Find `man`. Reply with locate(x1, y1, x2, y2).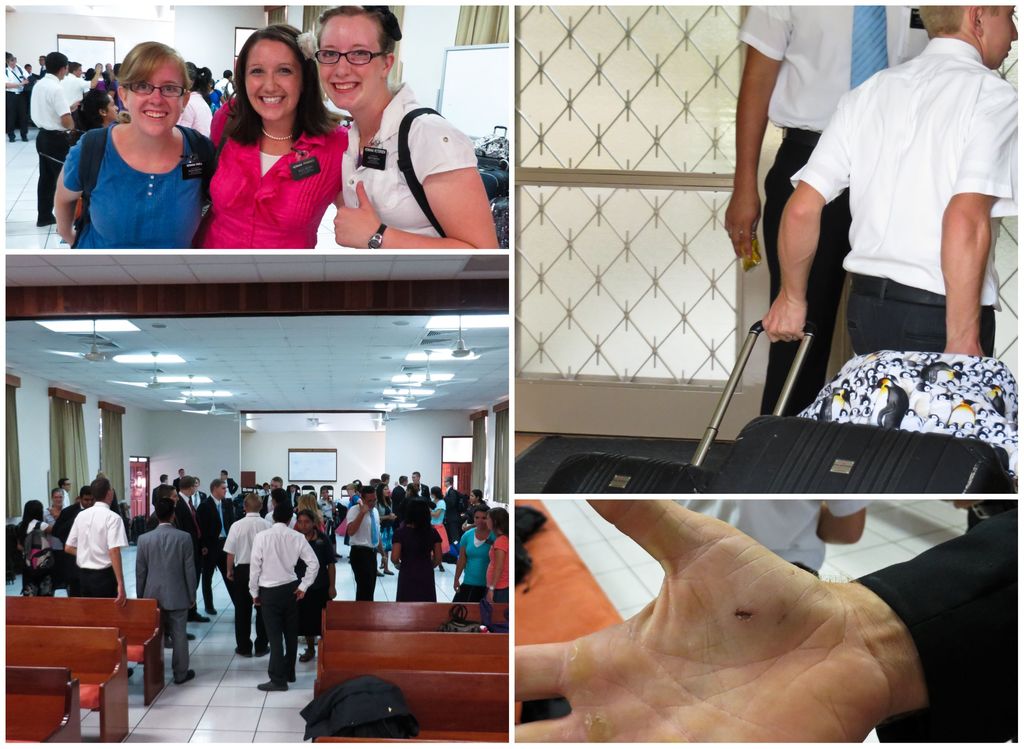
locate(63, 479, 134, 680).
